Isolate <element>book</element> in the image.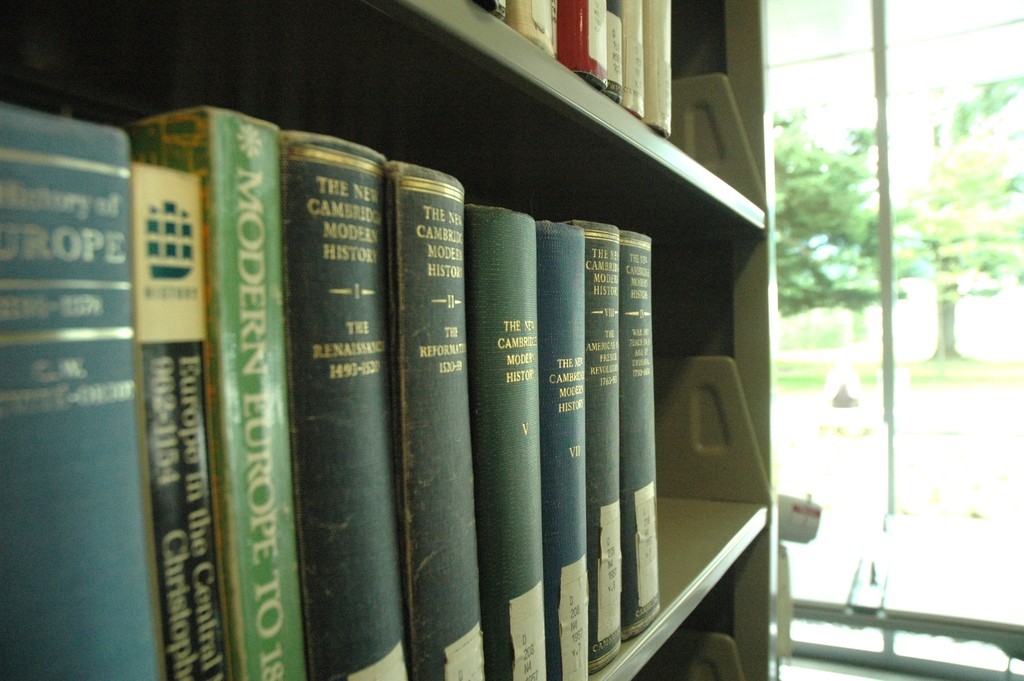
Isolated region: locate(283, 136, 400, 680).
